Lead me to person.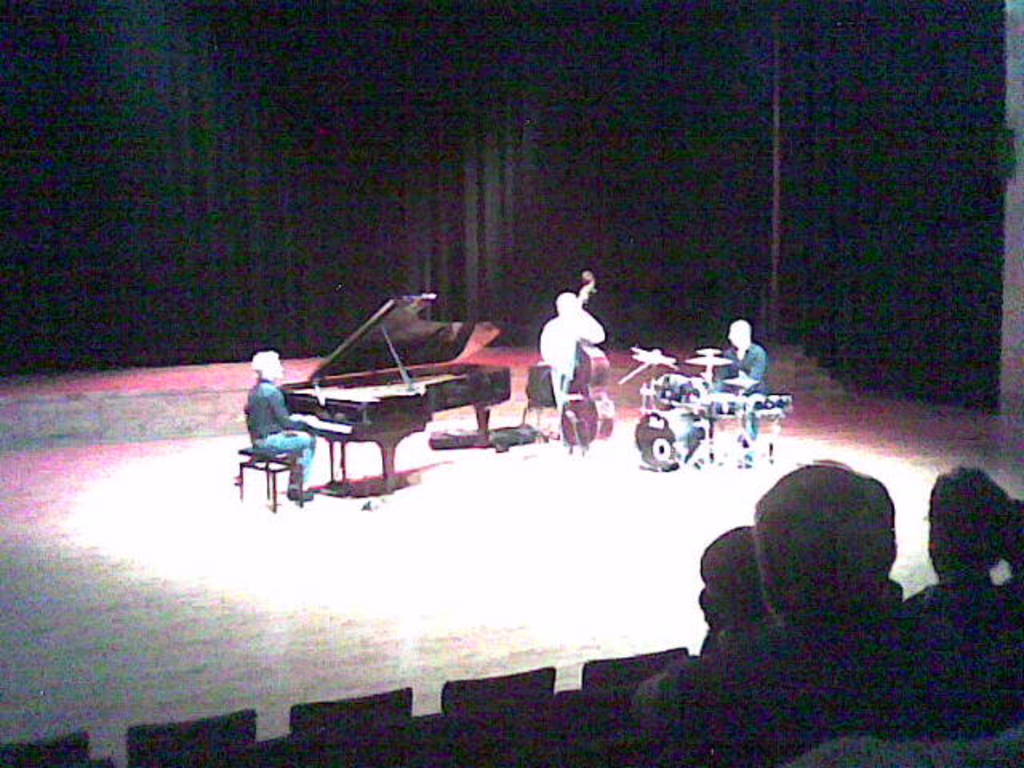
Lead to [left=891, top=461, right=1022, bottom=744].
